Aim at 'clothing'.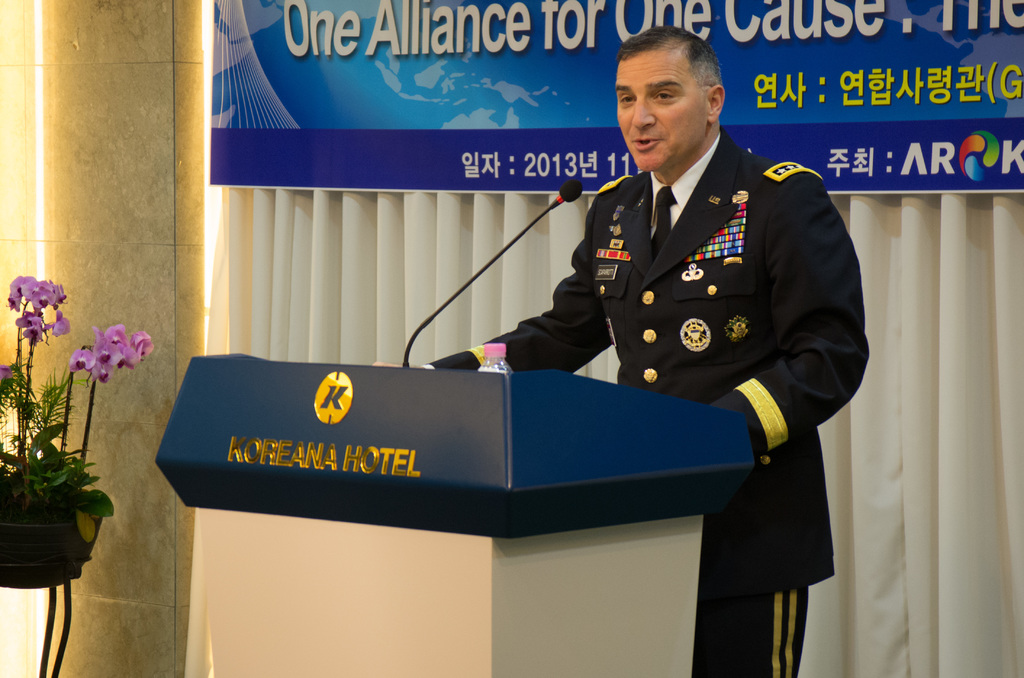
Aimed at <region>420, 126, 869, 677</region>.
